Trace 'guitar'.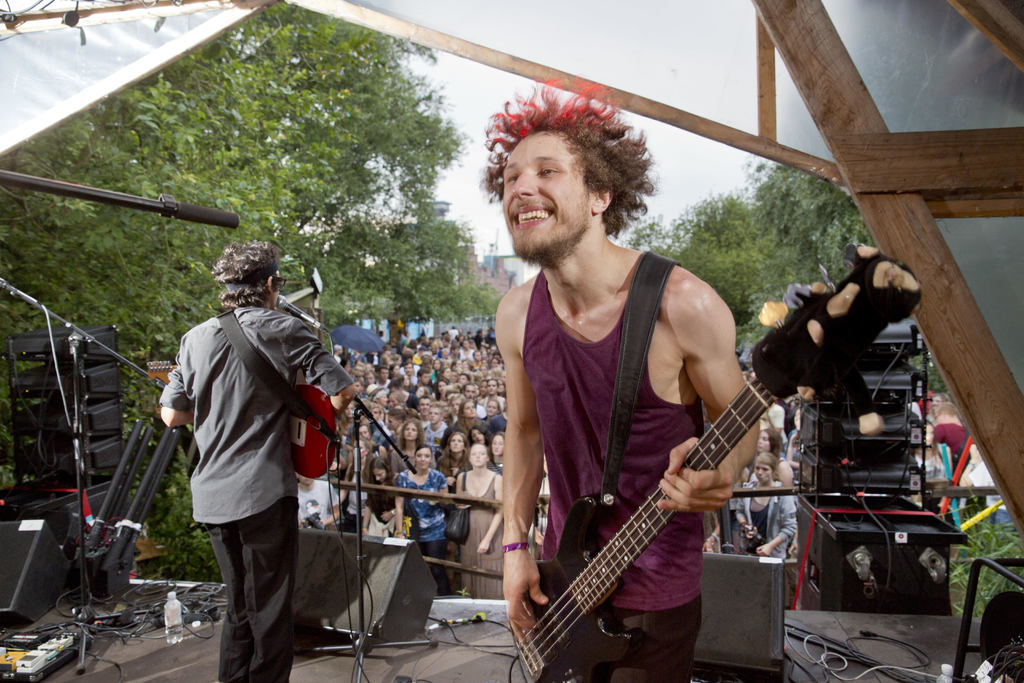
Traced to box=[135, 347, 348, 488].
